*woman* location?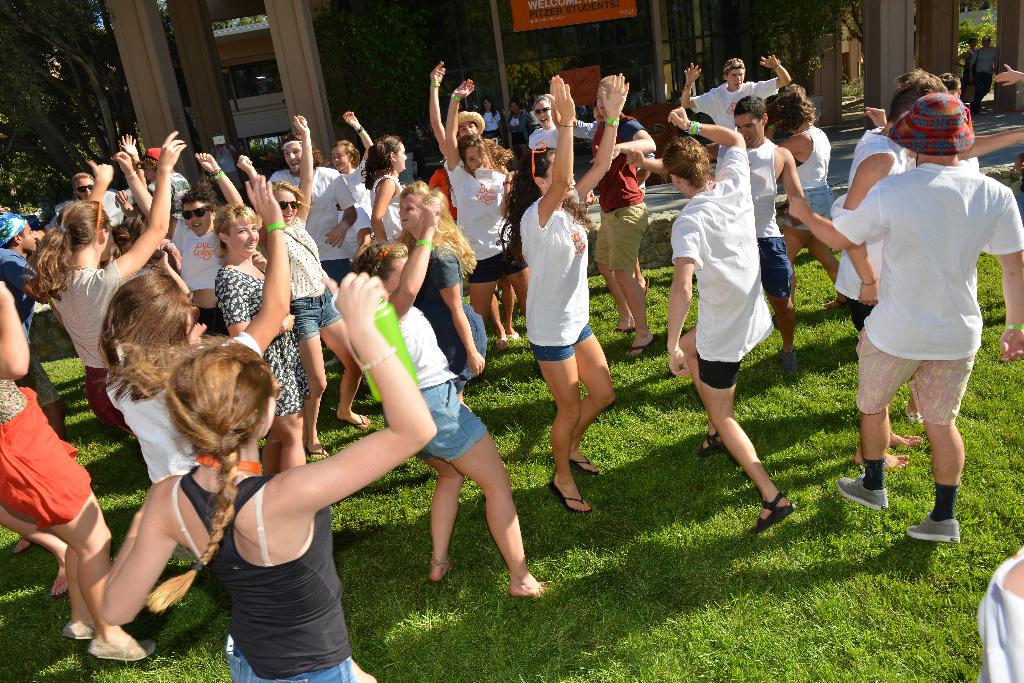
94:263:438:677
